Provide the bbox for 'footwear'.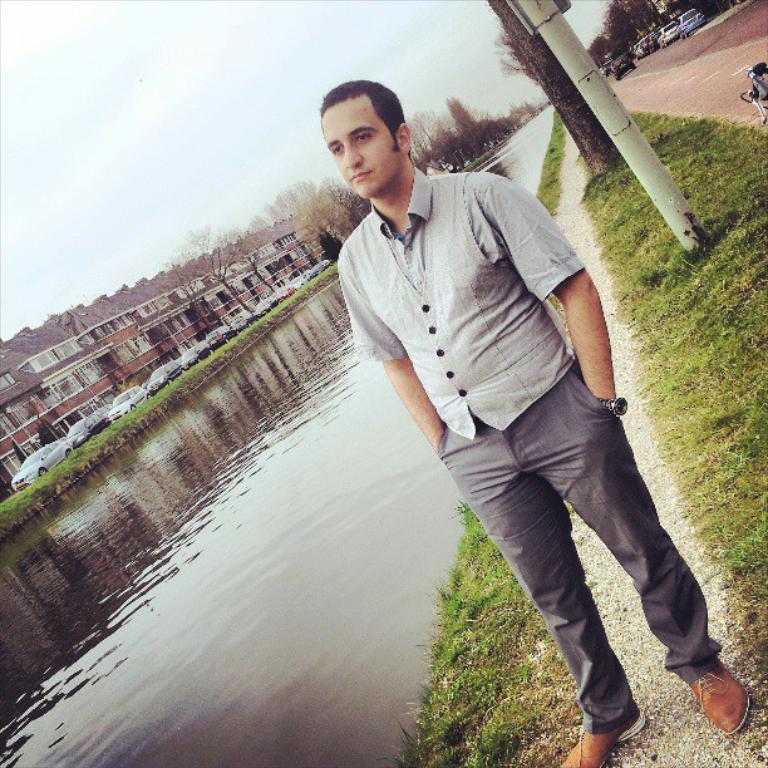
(674, 656, 752, 744).
